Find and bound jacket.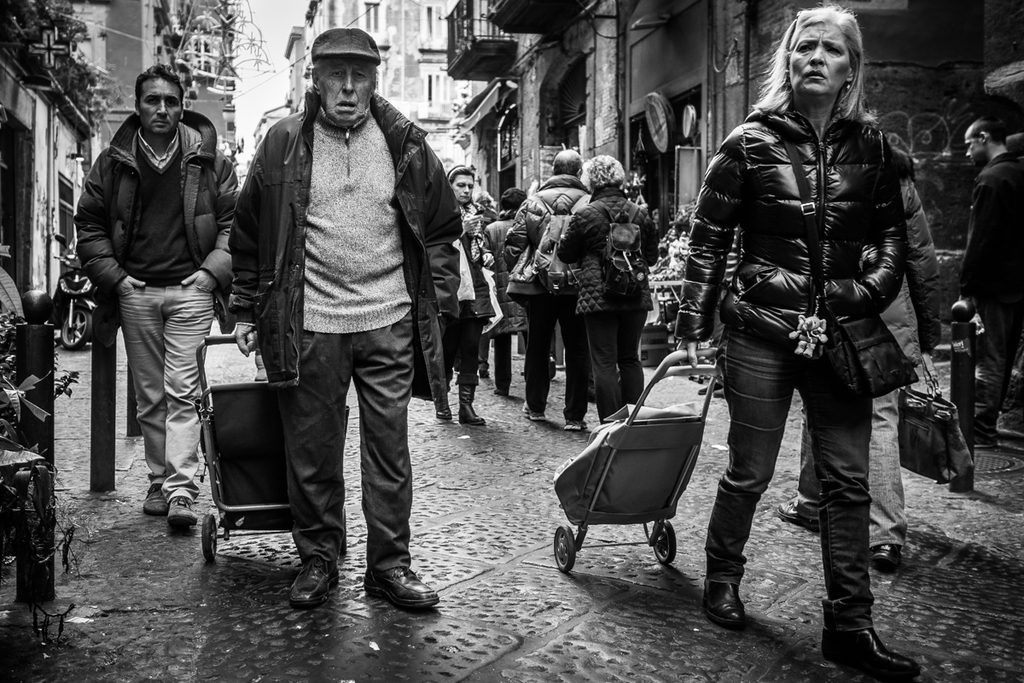
Bound: 503 174 583 306.
